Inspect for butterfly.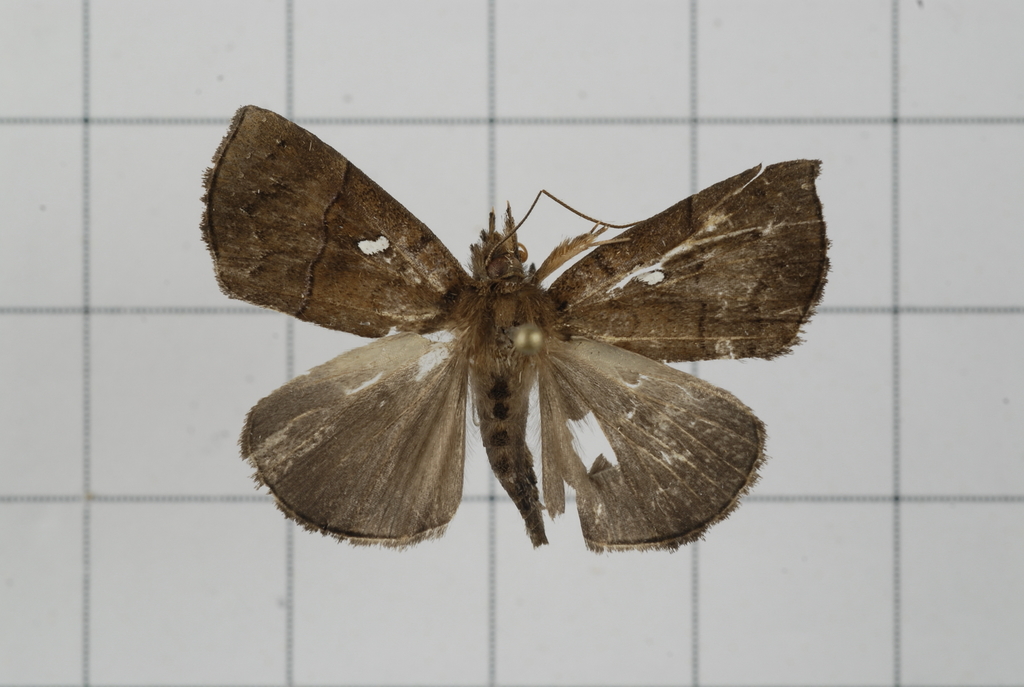
Inspection: (x1=203, y1=104, x2=831, y2=551).
